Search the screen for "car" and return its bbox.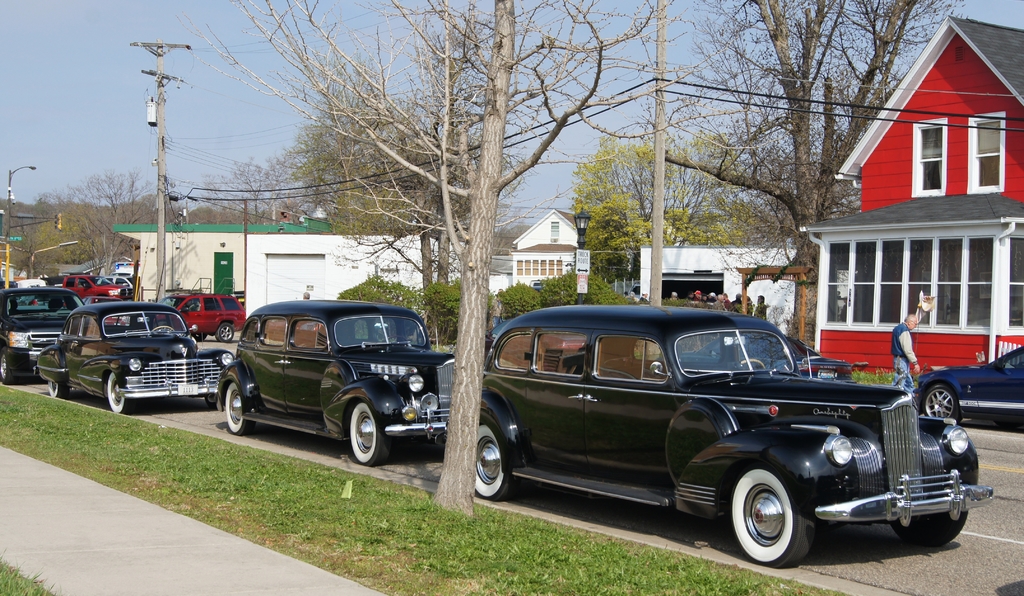
Found: <box>913,344,1023,431</box>.
